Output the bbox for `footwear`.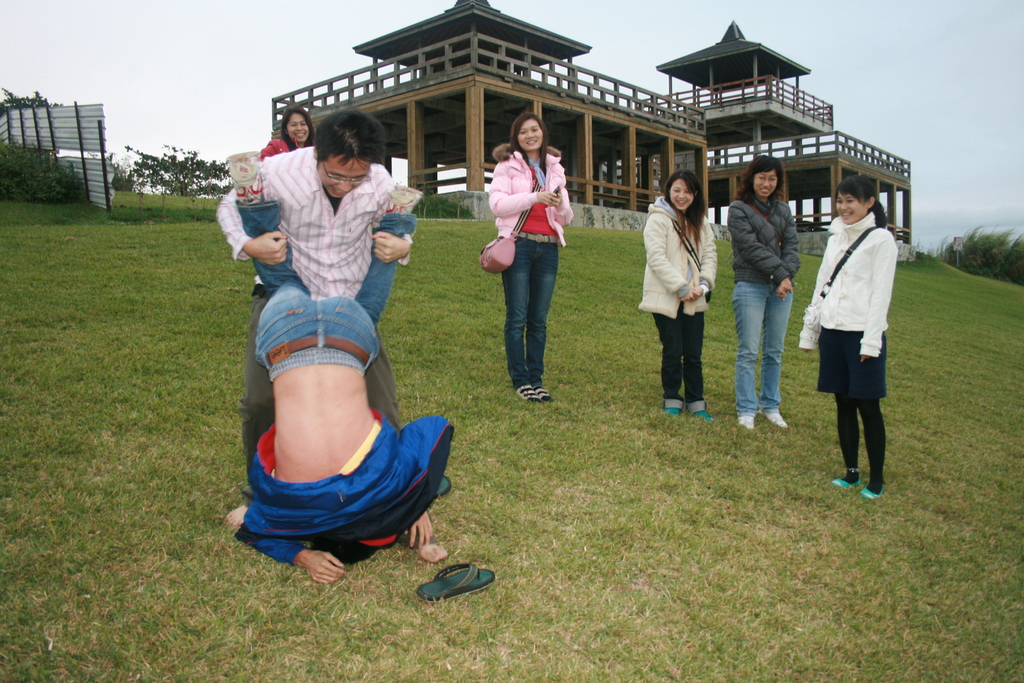
765, 409, 786, 425.
